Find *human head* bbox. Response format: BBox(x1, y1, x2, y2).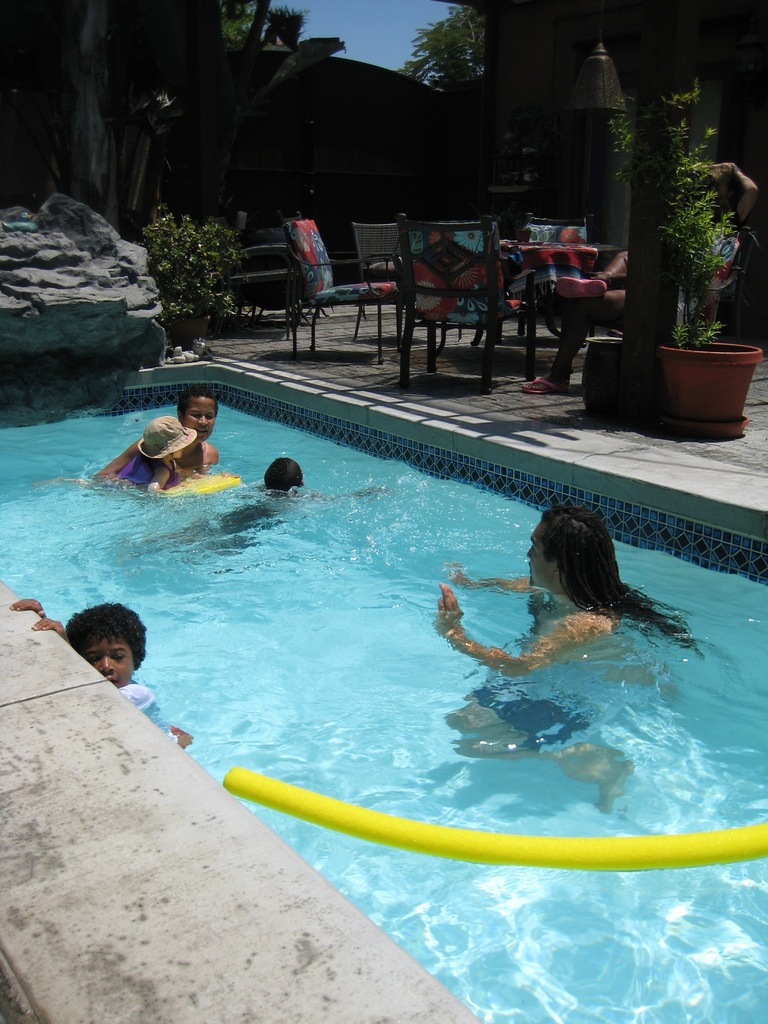
BBox(175, 387, 221, 443).
